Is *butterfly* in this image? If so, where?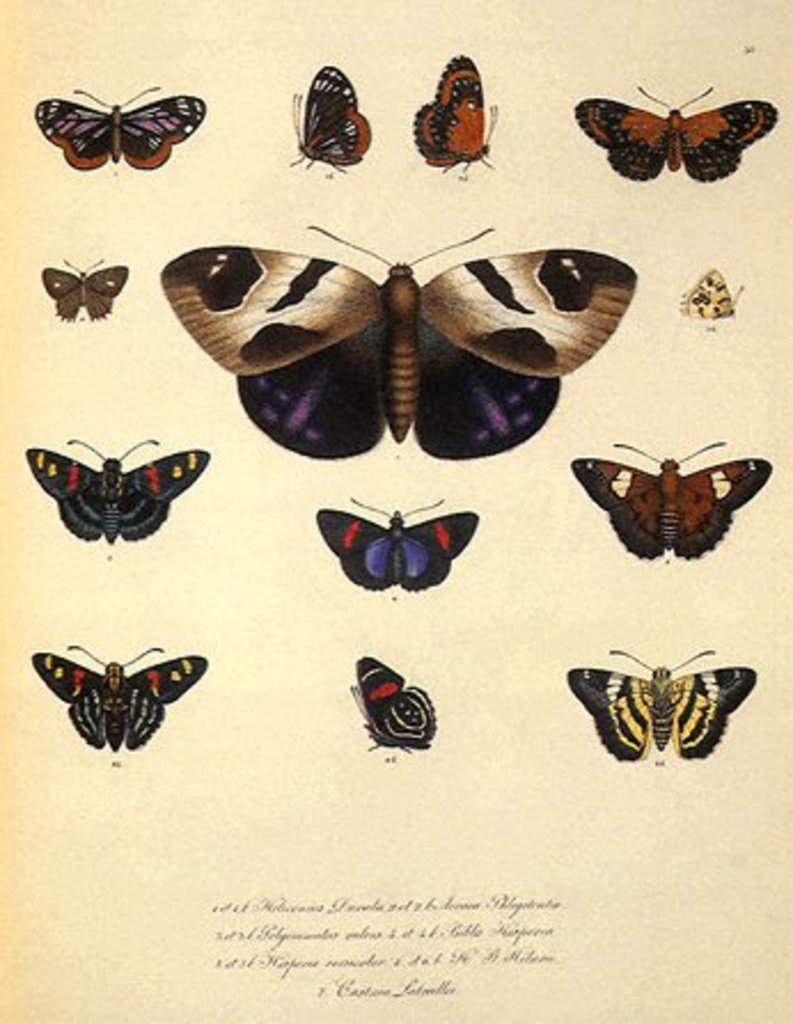
Yes, at region(160, 220, 642, 460).
